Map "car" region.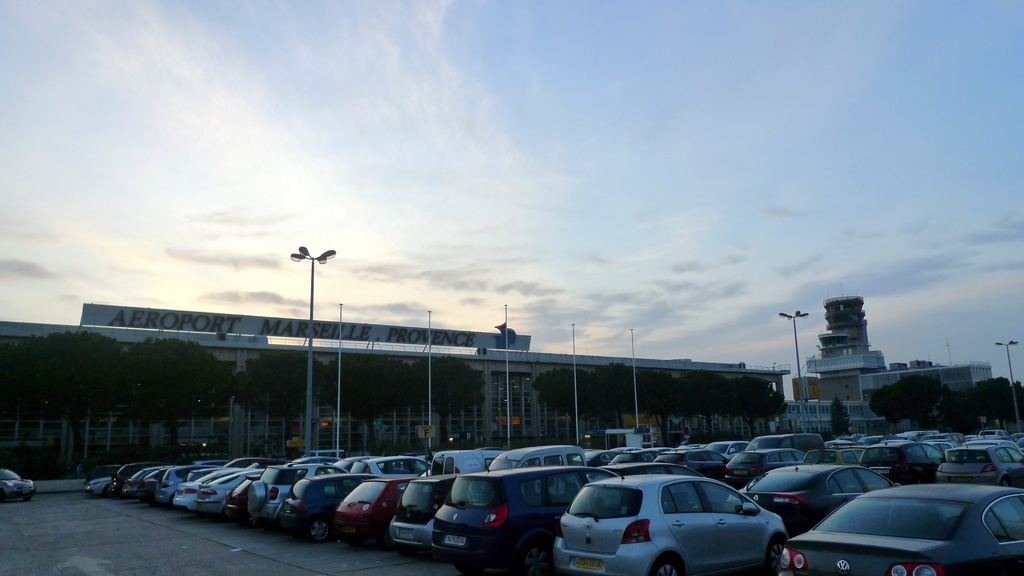
Mapped to (0, 466, 33, 501).
